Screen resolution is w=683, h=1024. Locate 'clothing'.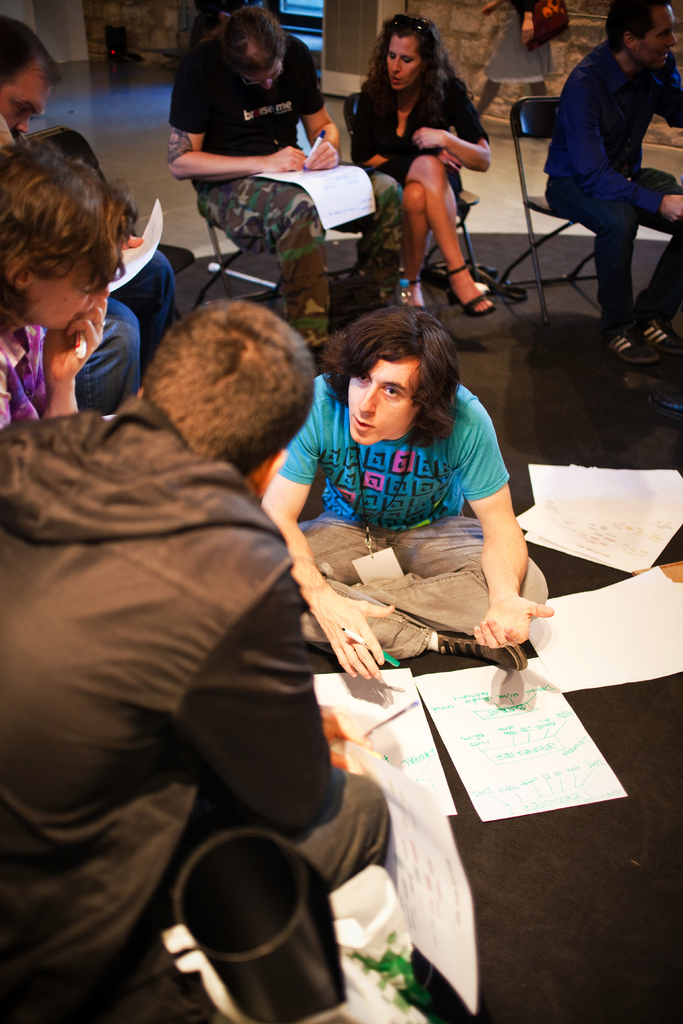
[x1=0, y1=314, x2=54, y2=422].
